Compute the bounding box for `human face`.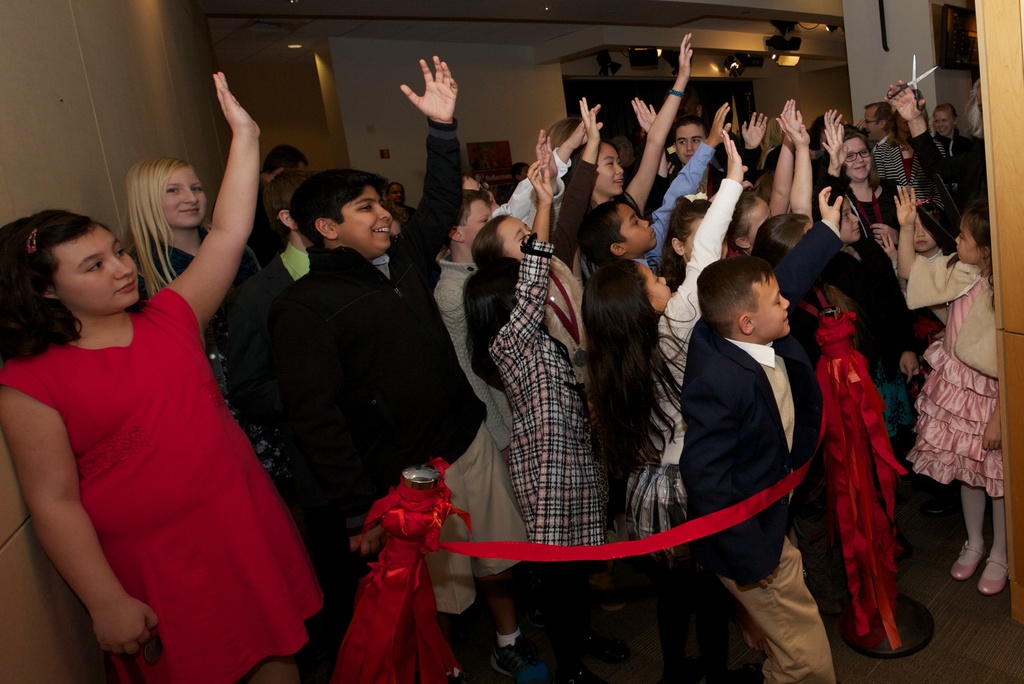
<bbox>387, 184, 409, 205</bbox>.
